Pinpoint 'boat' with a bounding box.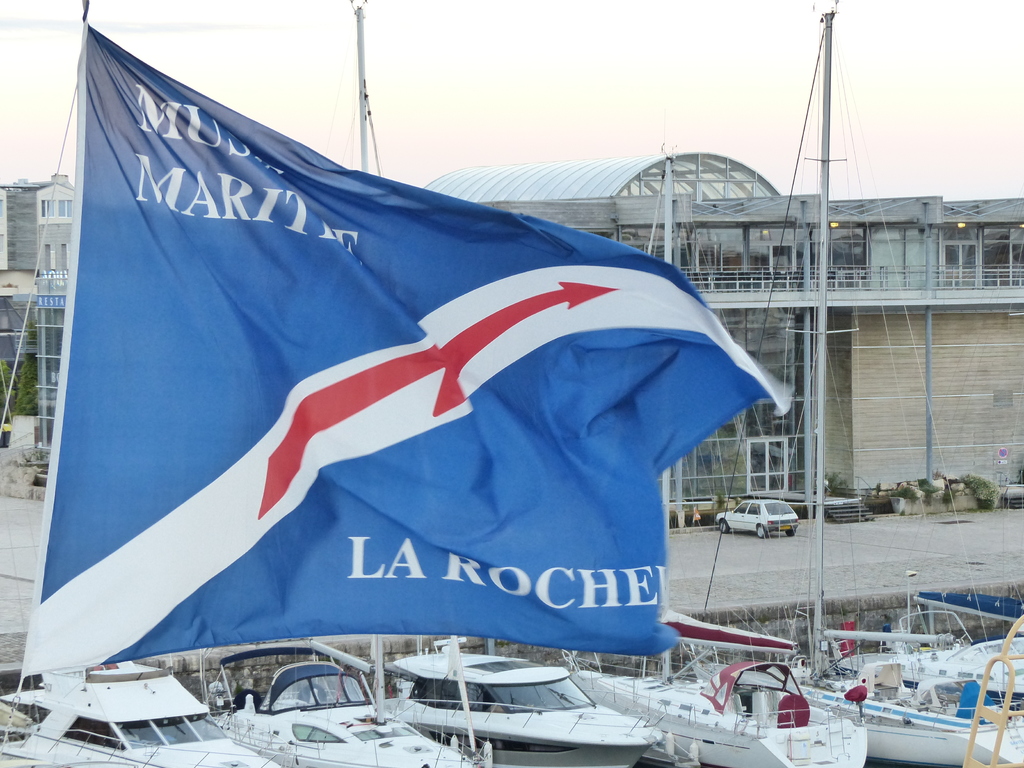
(4,643,308,749).
